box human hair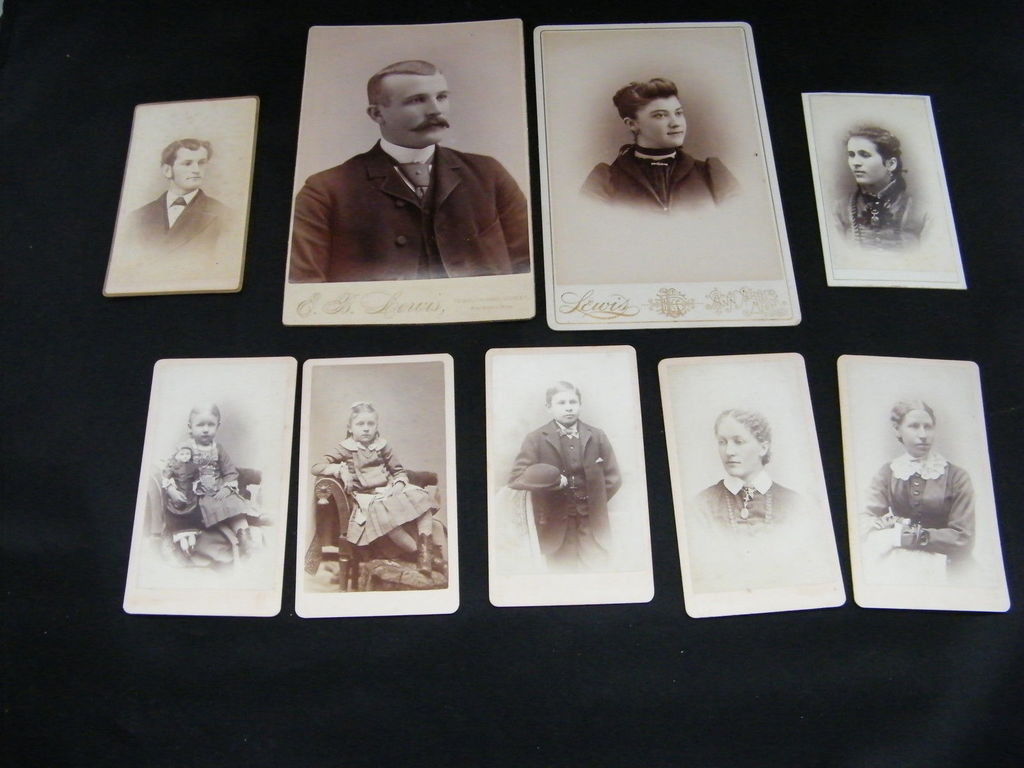
842/127/897/179
